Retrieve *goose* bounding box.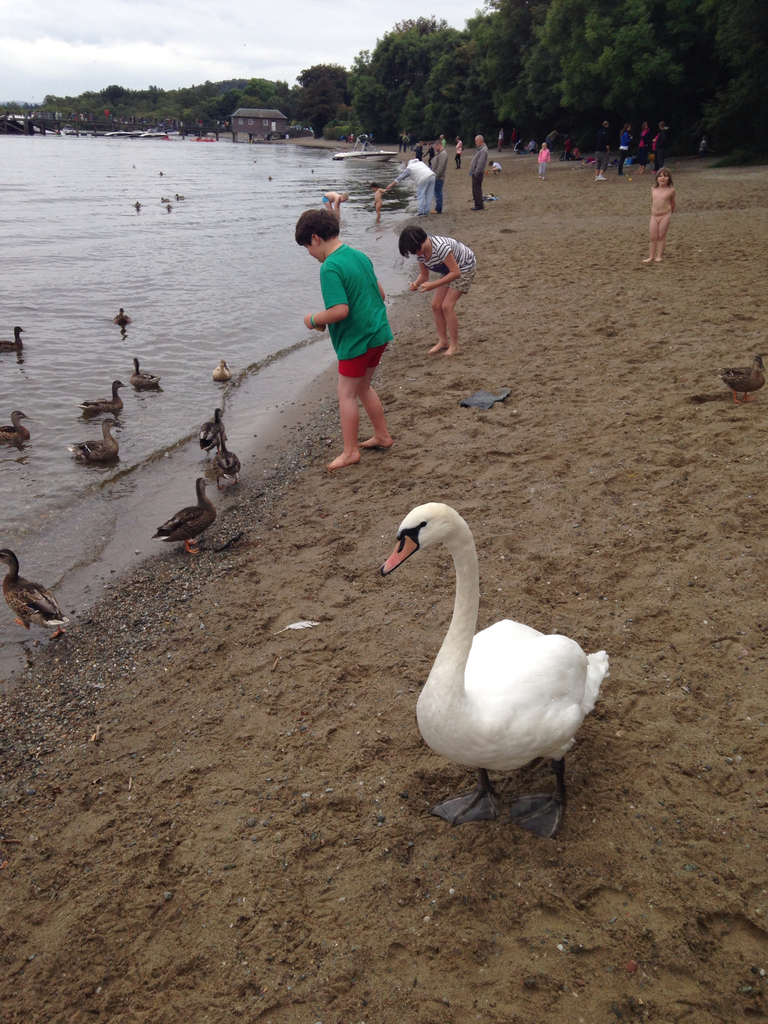
Bounding box: <box>69,419,118,463</box>.
